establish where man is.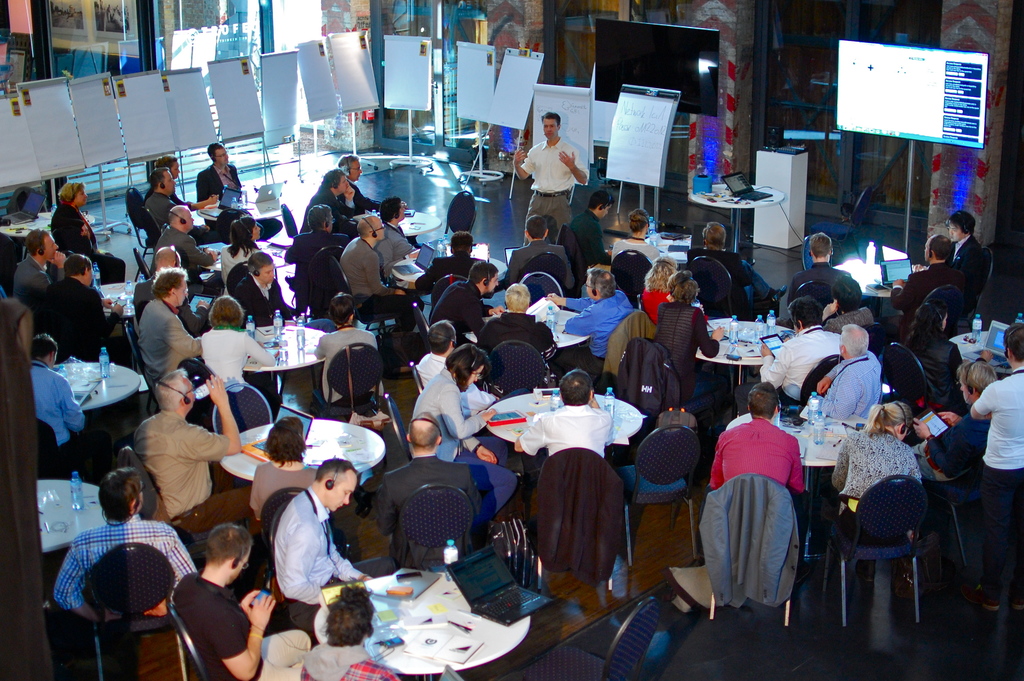
Established at bbox=(29, 332, 86, 463).
